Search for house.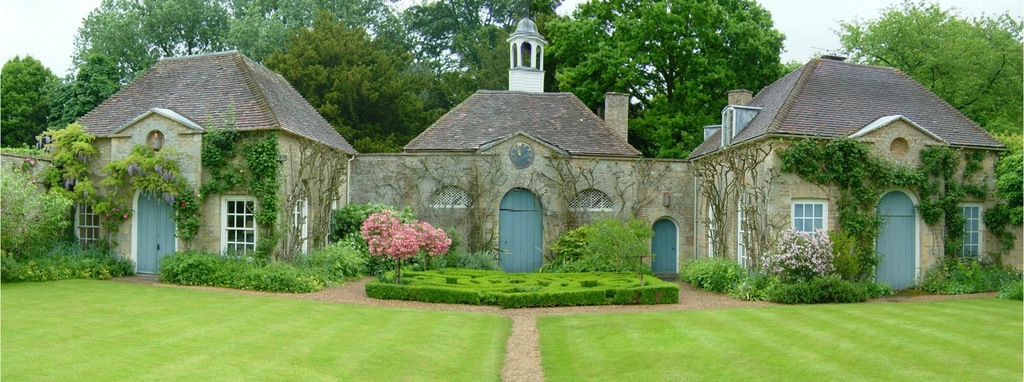
Found at 361, 21, 707, 278.
